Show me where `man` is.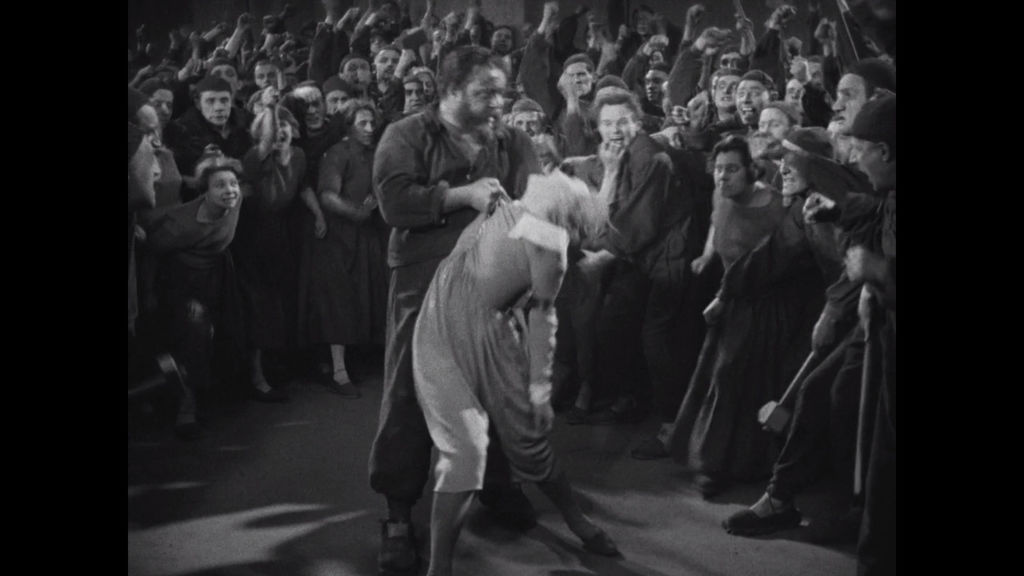
`man` is at crop(562, 50, 595, 116).
